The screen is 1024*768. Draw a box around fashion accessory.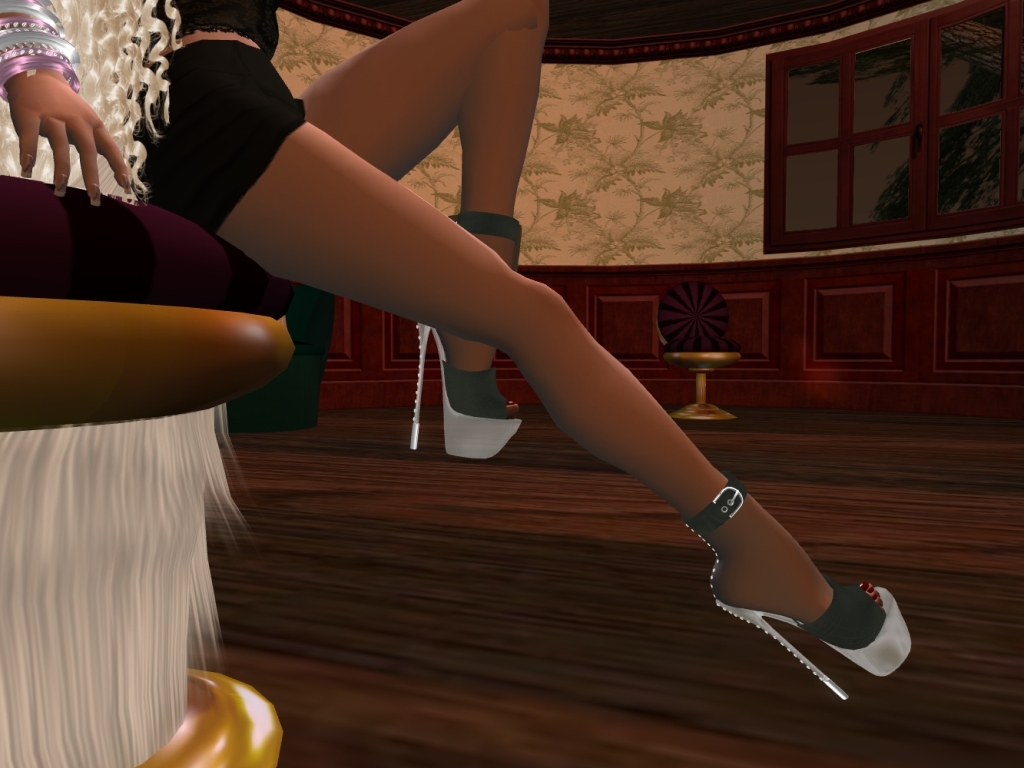
{"left": 409, "top": 208, "right": 529, "bottom": 462}.
